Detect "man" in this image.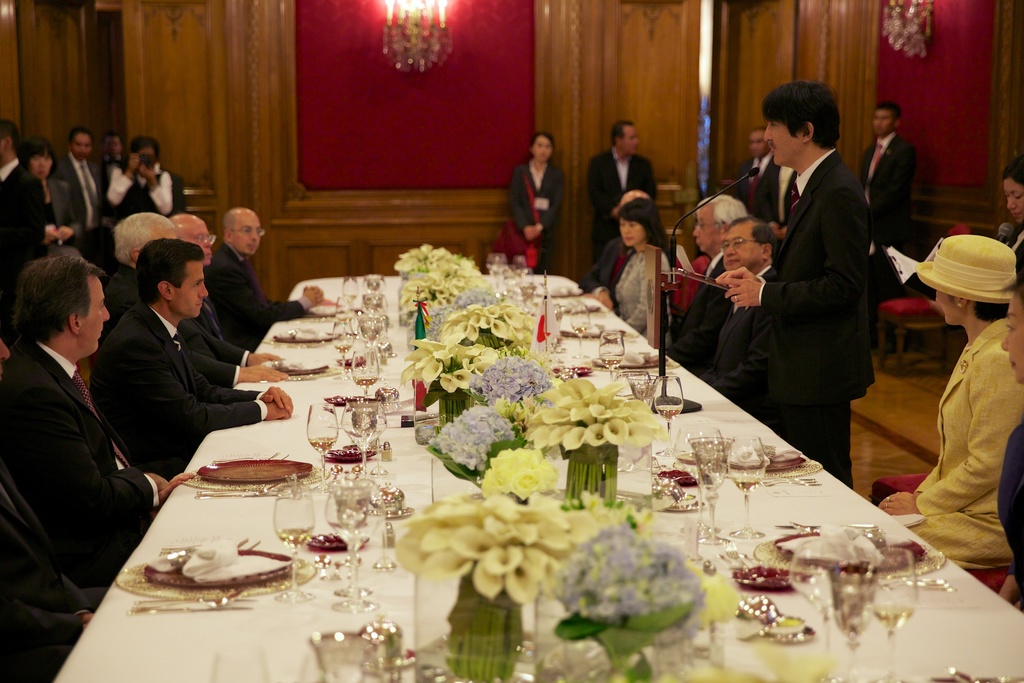
Detection: select_region(580, 184, 651, 311).
